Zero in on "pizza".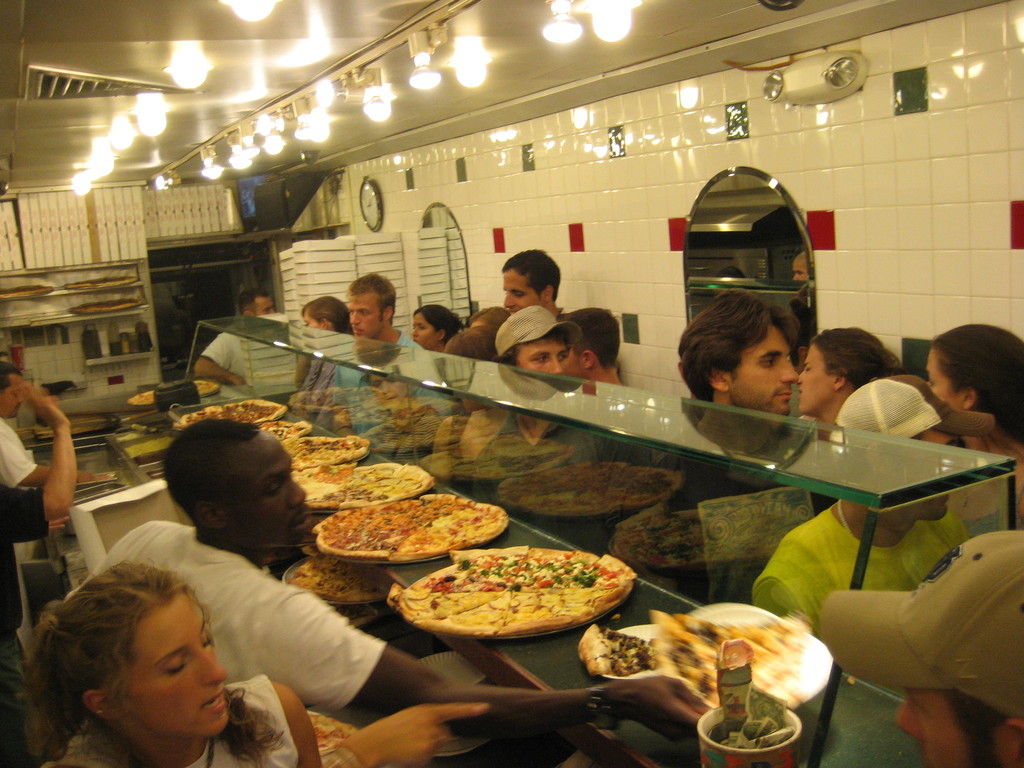
Zeroed in: [x1=260, y1=422, x2=316, y2=440].
